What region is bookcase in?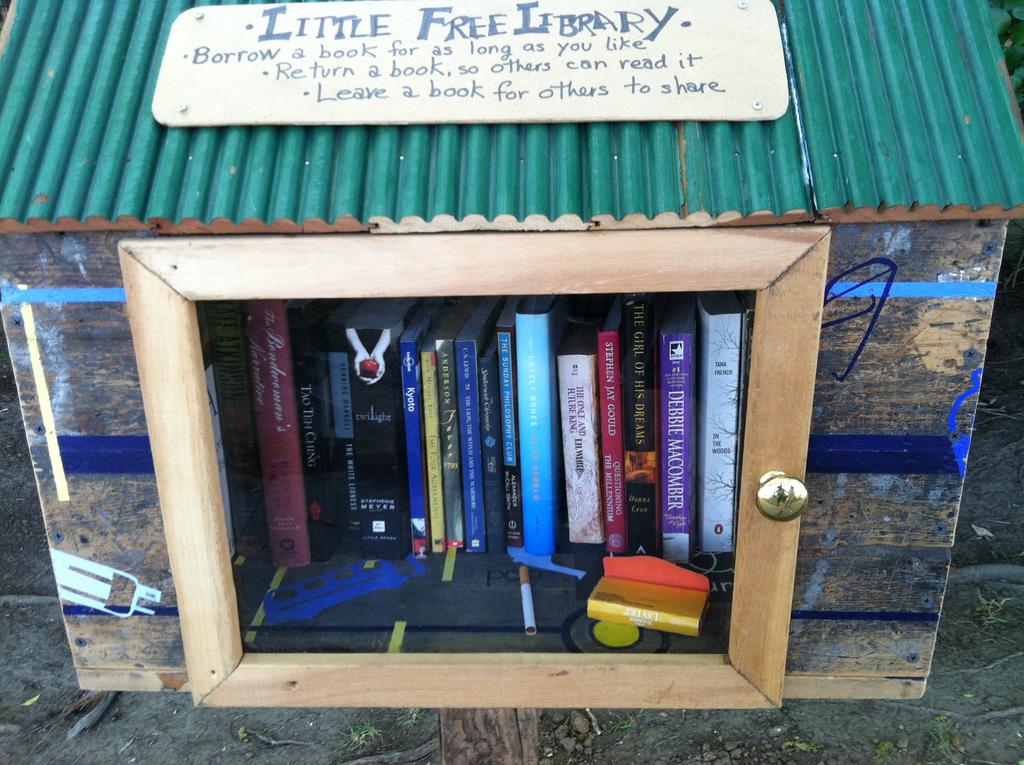
[116, 232, 829, 707].
